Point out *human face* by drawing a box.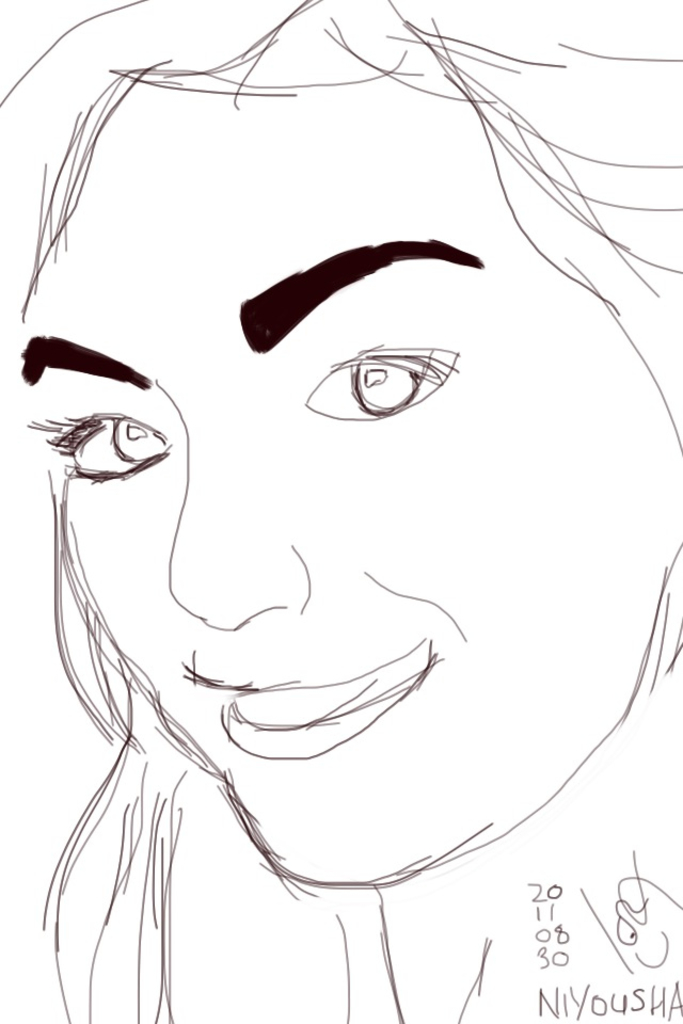
box(14, 92, 682, 885).
